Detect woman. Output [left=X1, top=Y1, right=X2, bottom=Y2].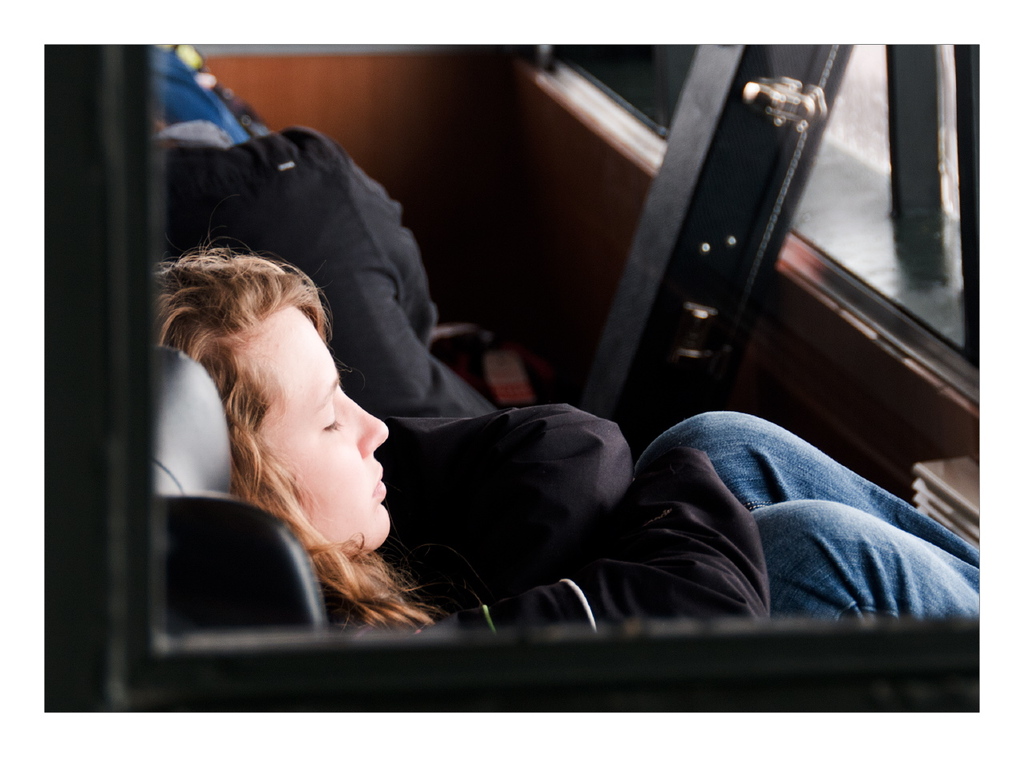
[left=153, top=217, right=978, bottom=634].
